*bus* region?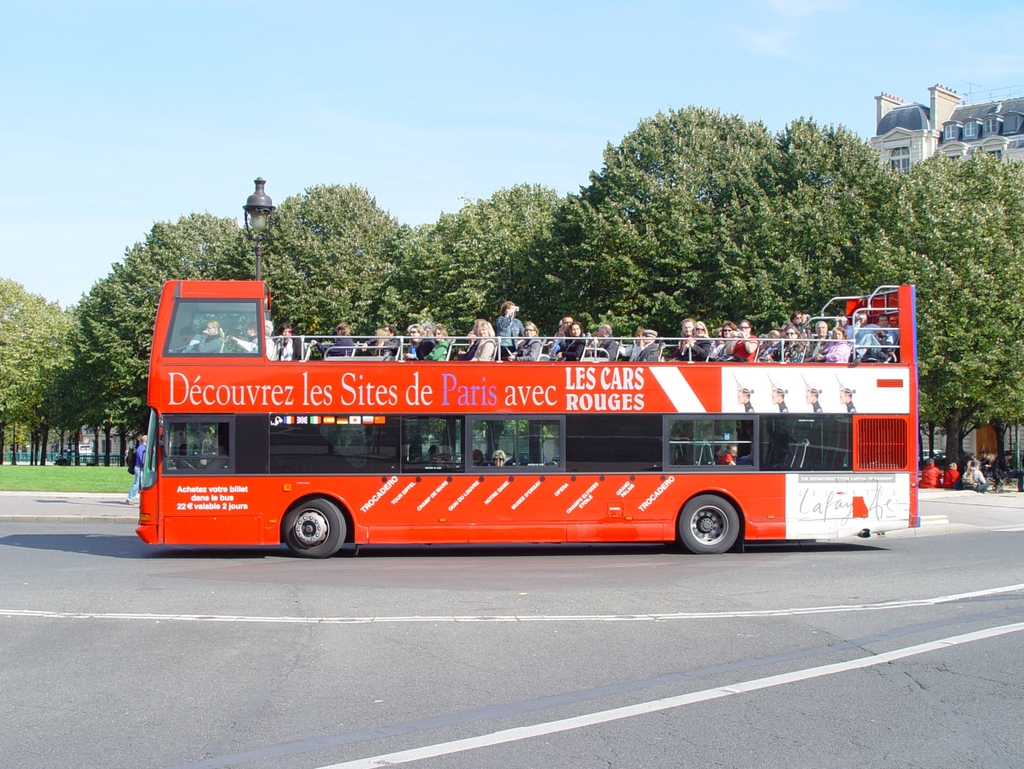
rect(136, 278, 925, 559)
